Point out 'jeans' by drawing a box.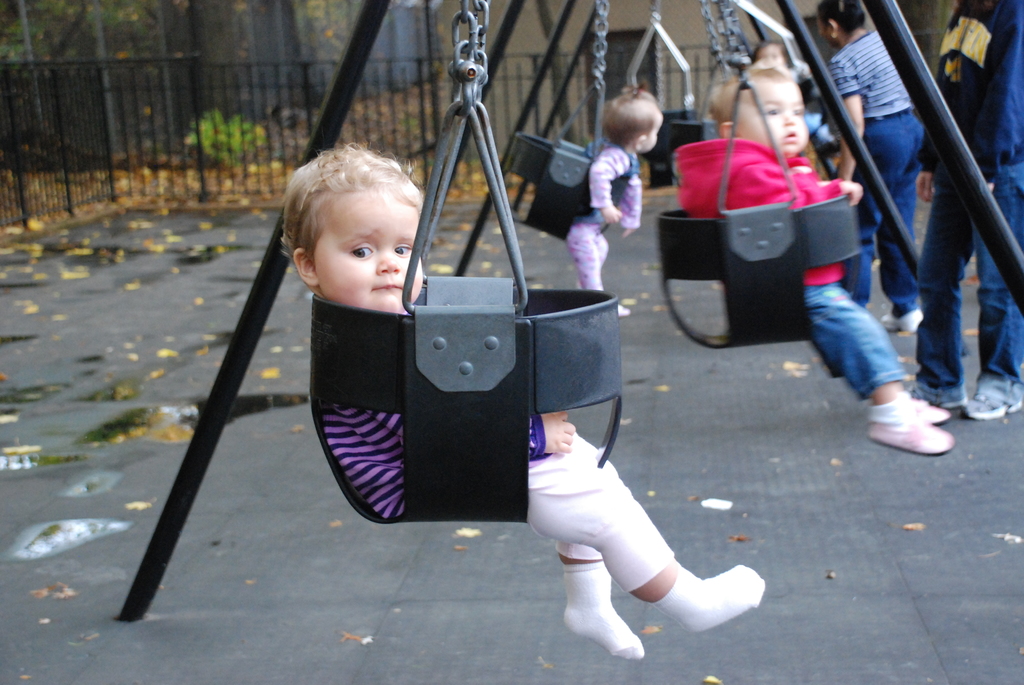
(858, 107, 918, 315).
